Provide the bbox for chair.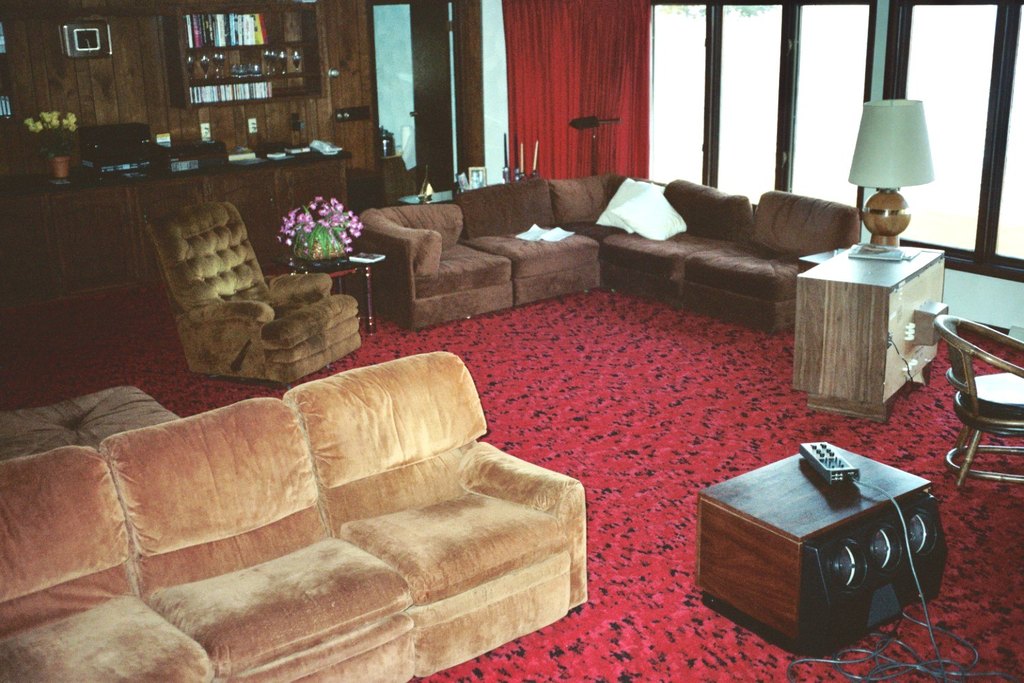
[147,195,328,384].
